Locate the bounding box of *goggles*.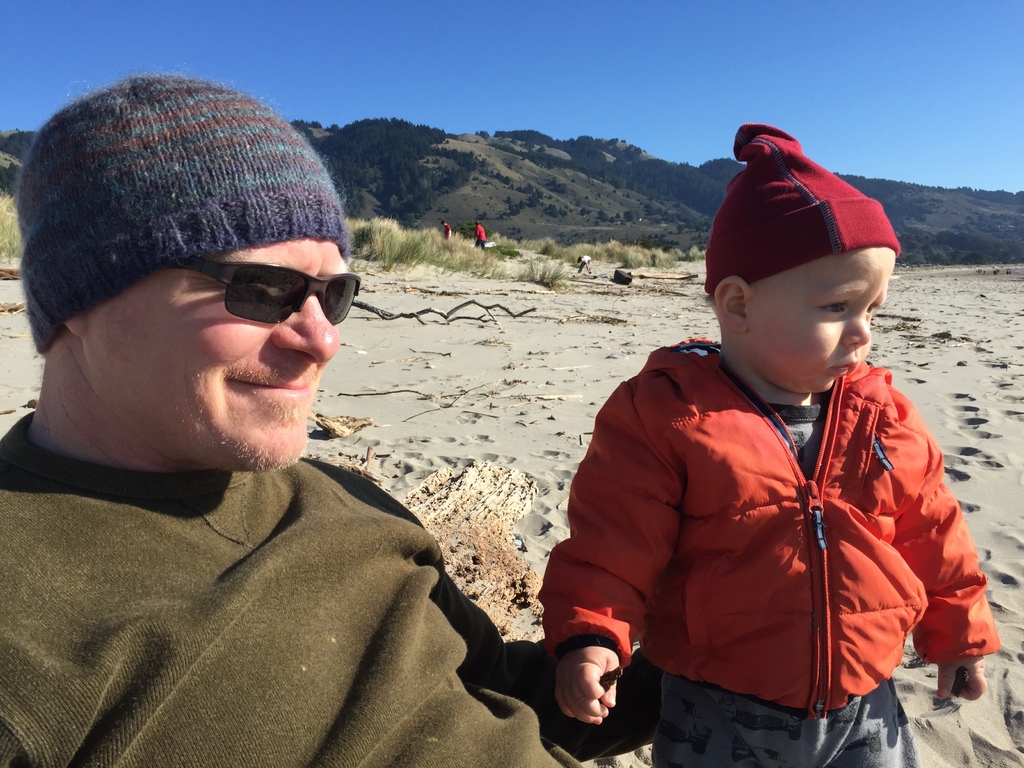
Bounding box: bbox=(153, 244, 347, 331).
